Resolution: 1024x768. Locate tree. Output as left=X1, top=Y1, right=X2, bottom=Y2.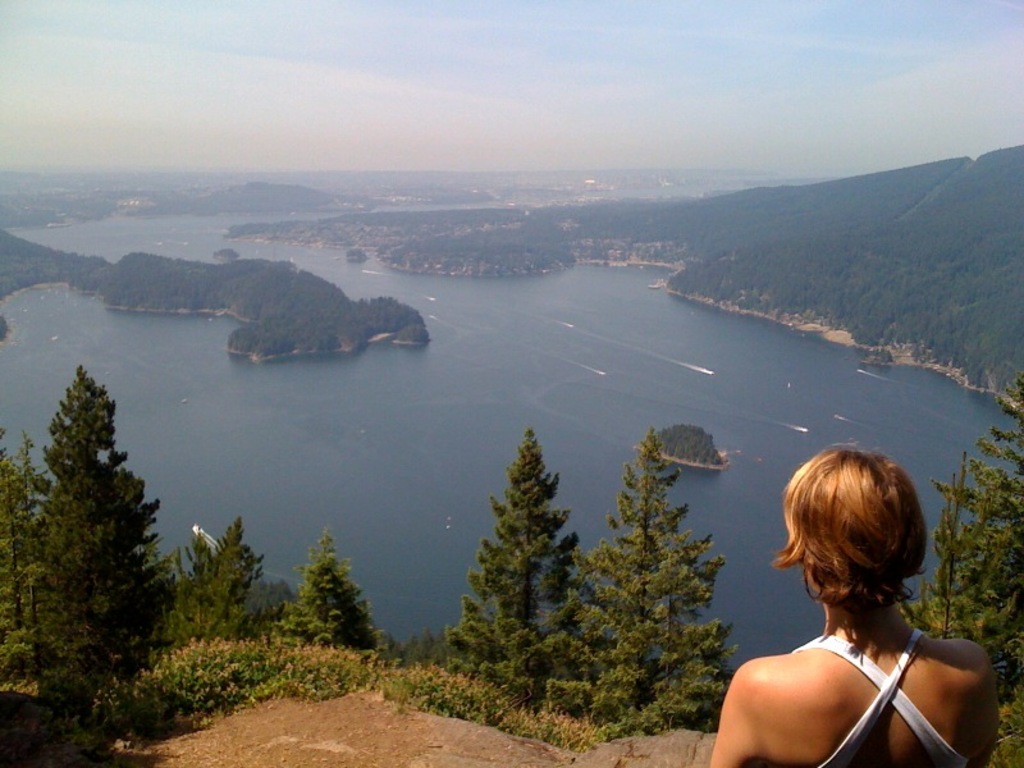
left=590, top=424, right=748, bottom=737.
